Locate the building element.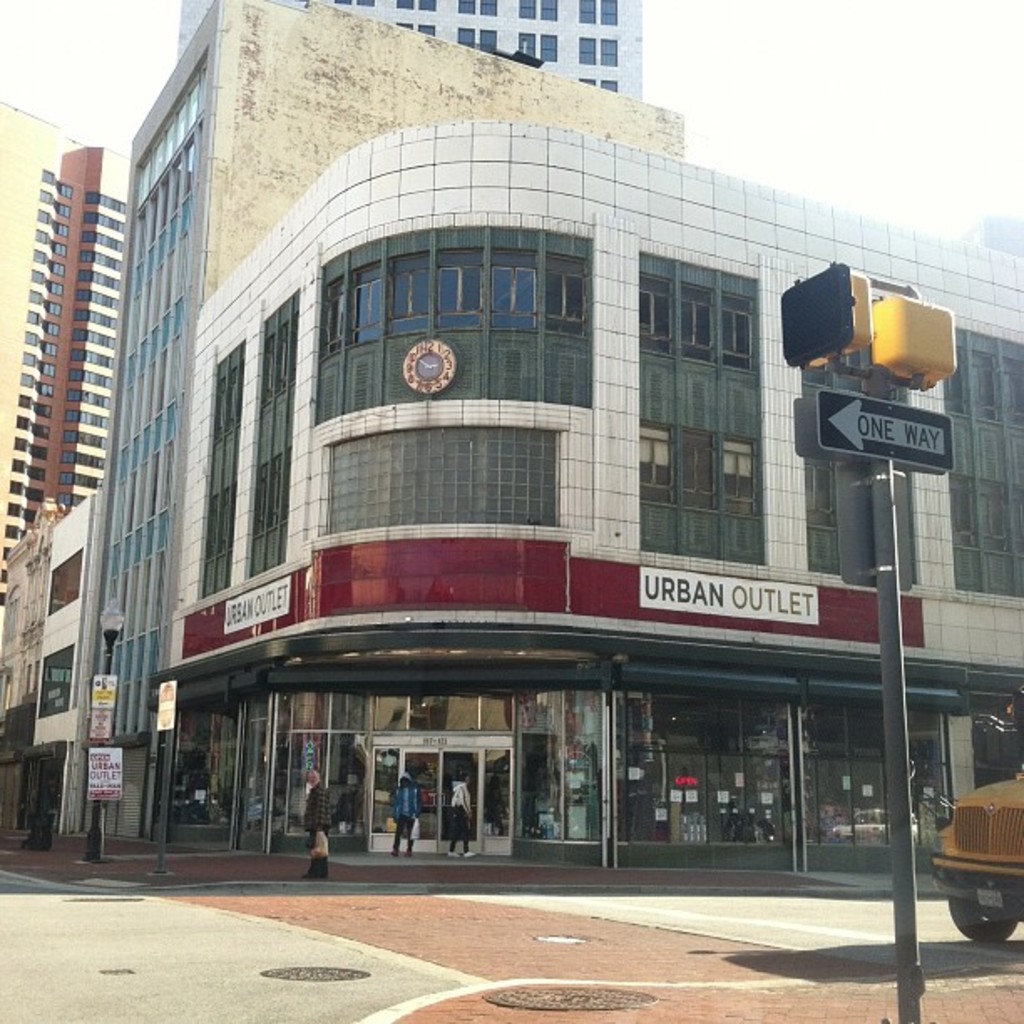
Element bbox: [179, 0, 639, 99].
